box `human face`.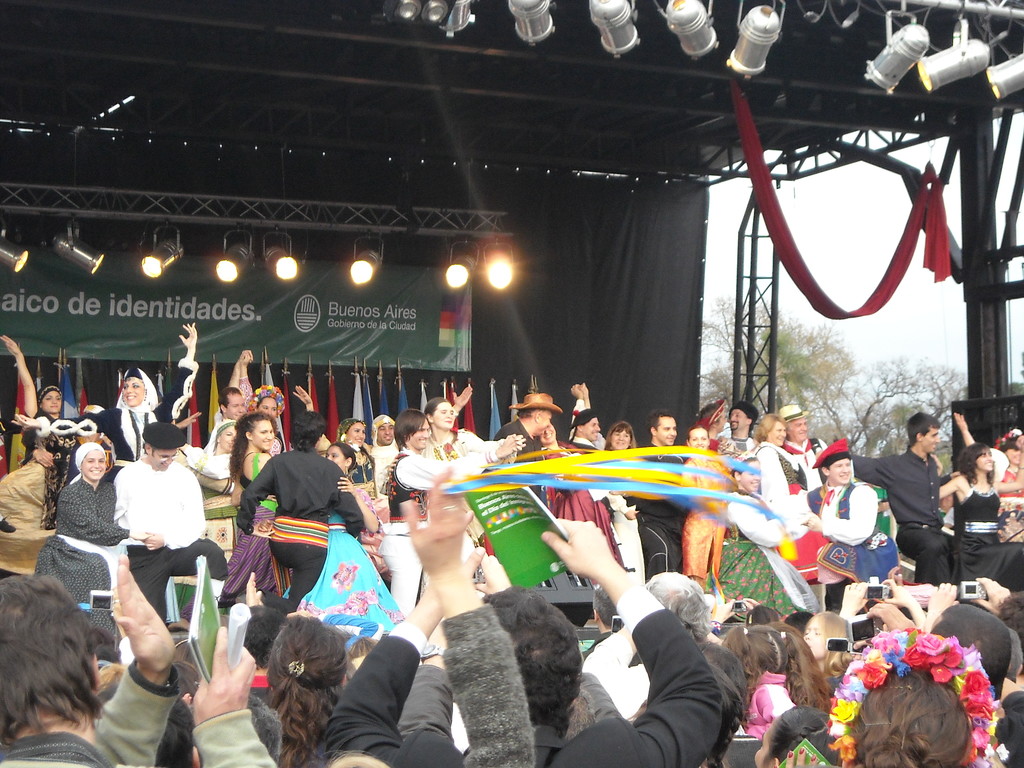
locate(150, 449, 178, 470).
